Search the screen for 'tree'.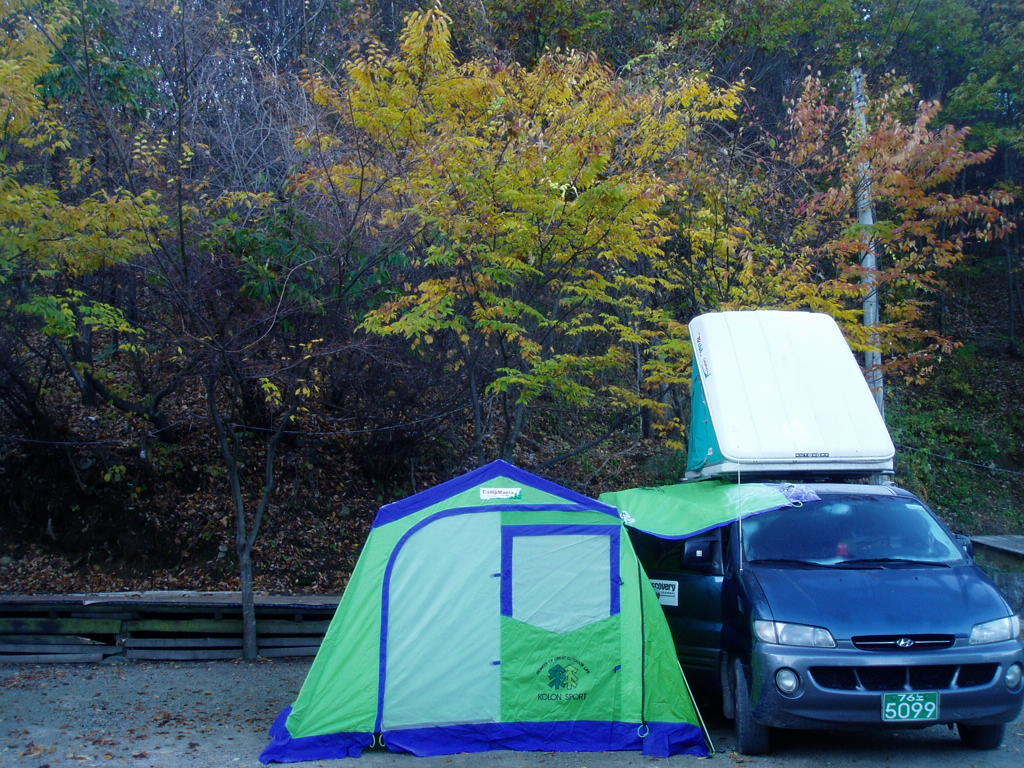
Found at select_region(0, 0, 1023, 664).
